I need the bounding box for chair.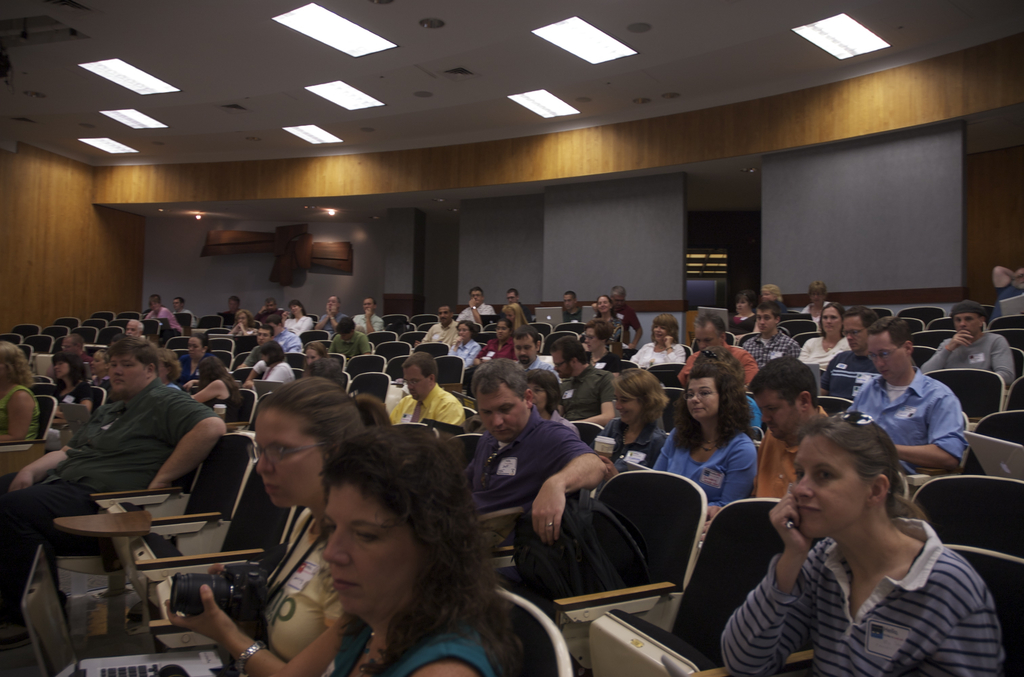
Here it is: <box>198,316,221,333</box>.
